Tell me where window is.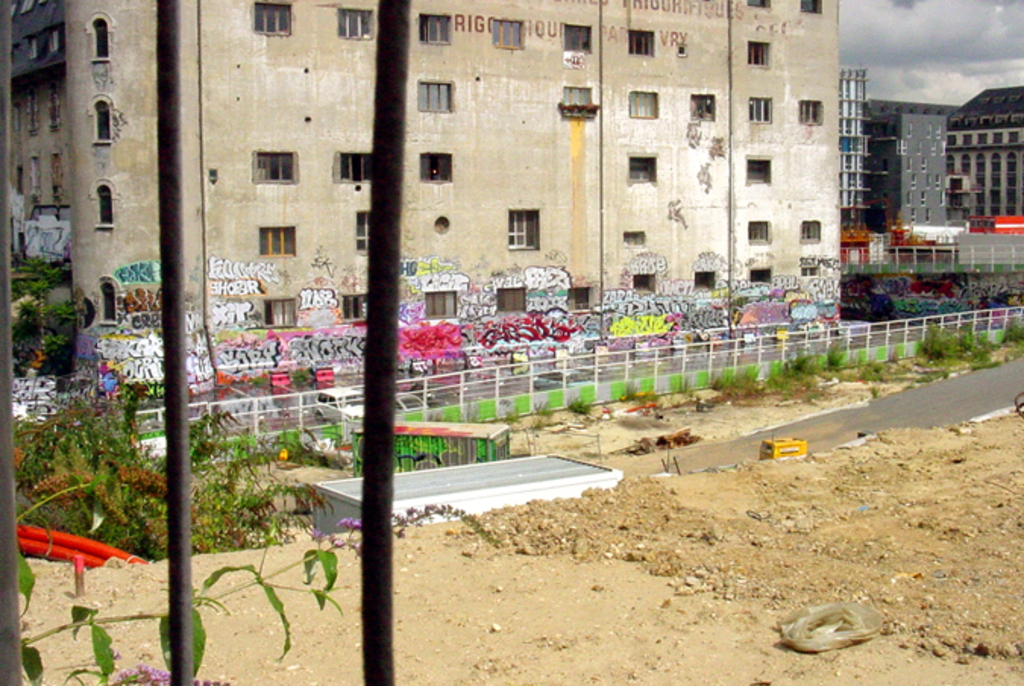
window is at detection(417, 147, 458, 184).
